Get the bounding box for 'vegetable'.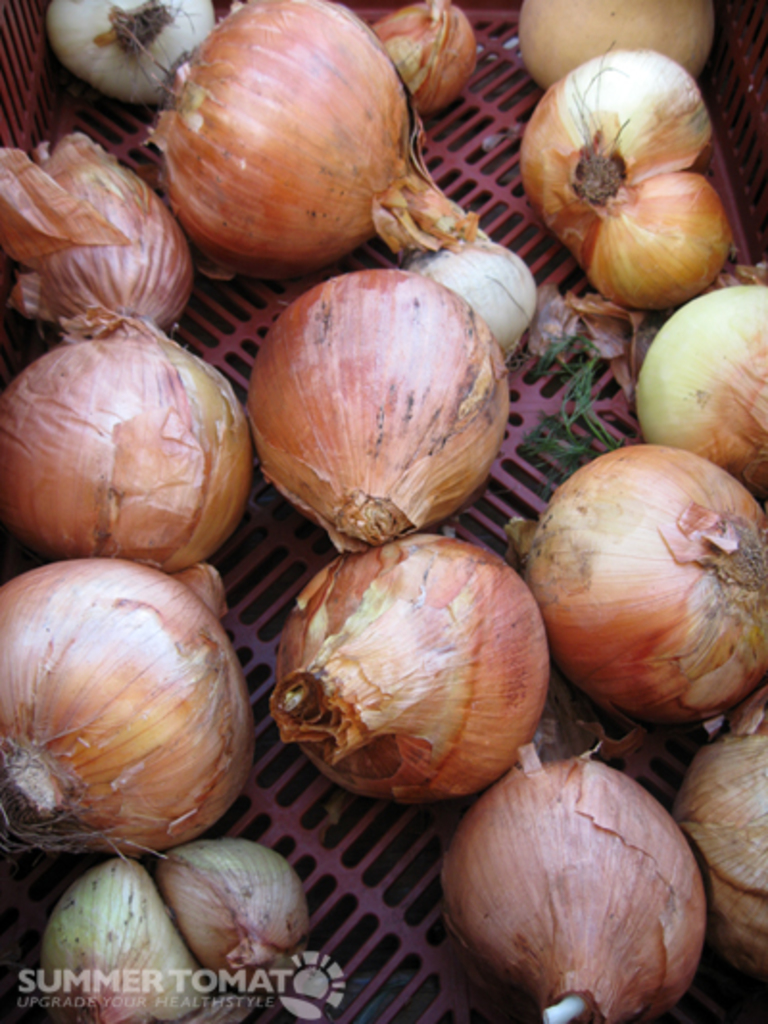
150,845,315,987.
